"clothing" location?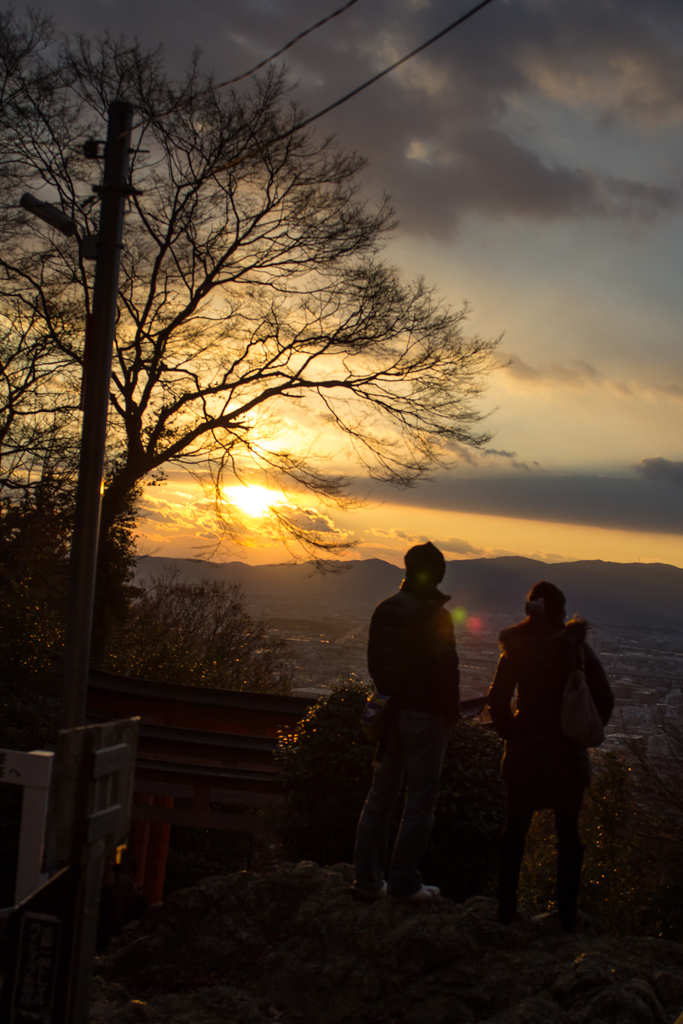
<bbox>370, 579, 471, 874</bbox>
